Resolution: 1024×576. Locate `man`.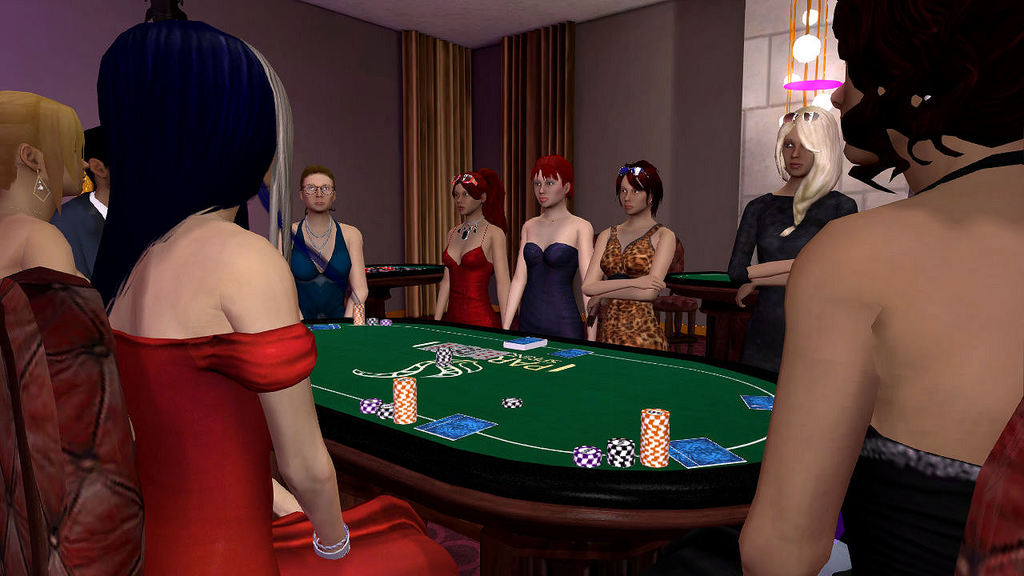
l=54, t=126, r=111, b=283.
